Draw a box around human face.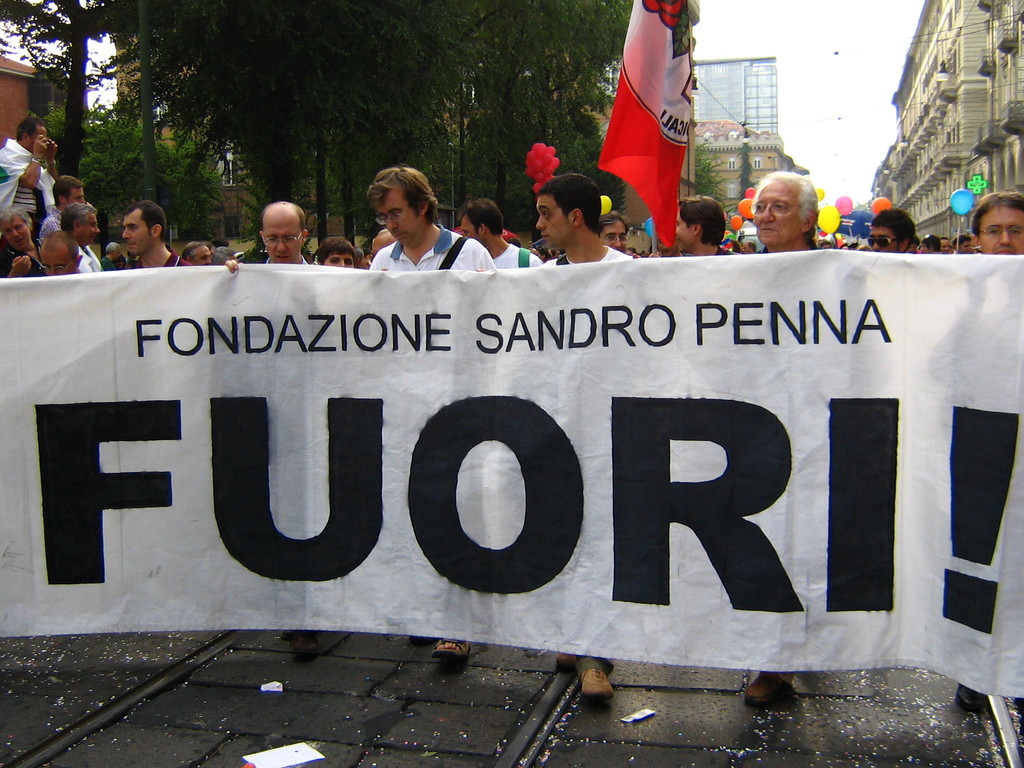
(left=458, top=213, right=486, bottom=250).
